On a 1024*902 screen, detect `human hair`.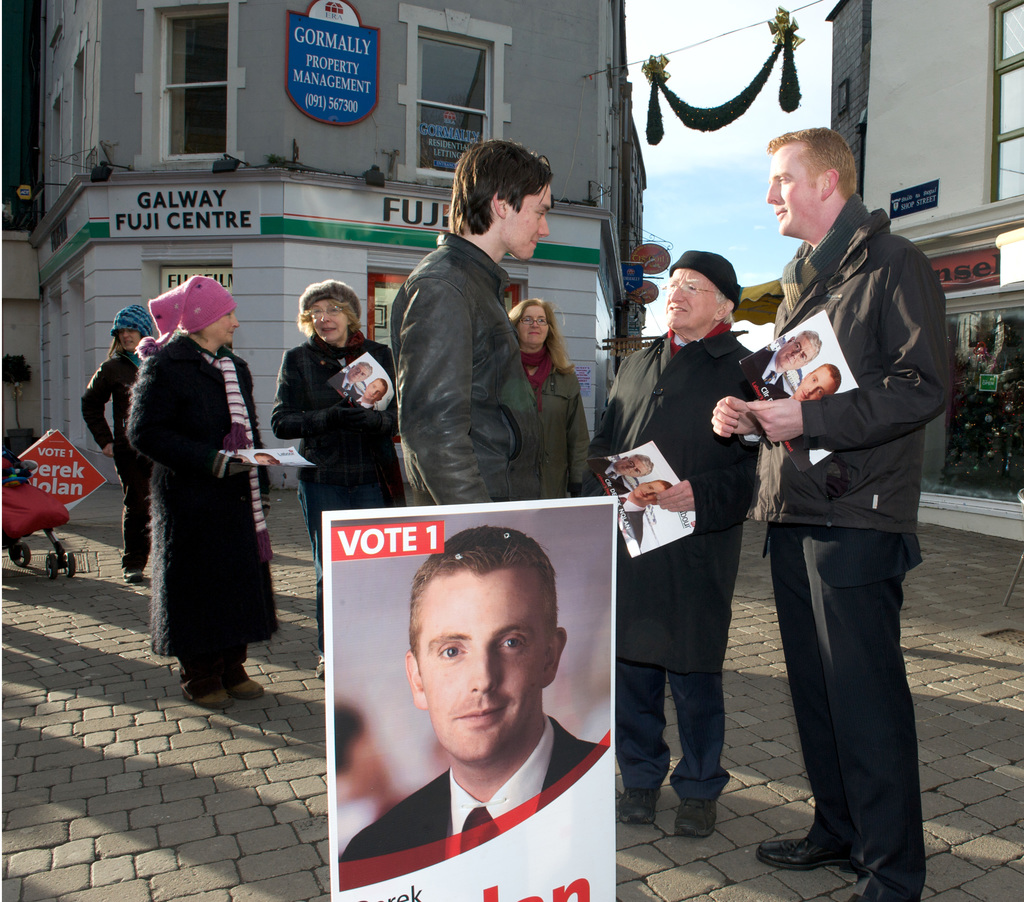
811 362 842 392.
